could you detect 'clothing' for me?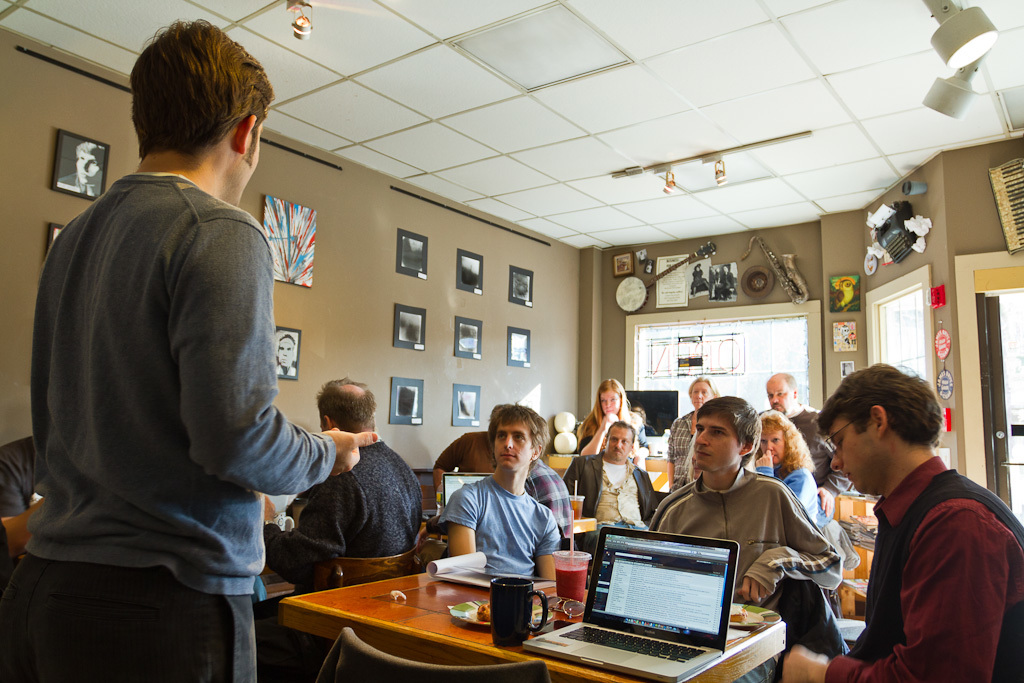
Detection result: region(521, 454, 575, 511).
